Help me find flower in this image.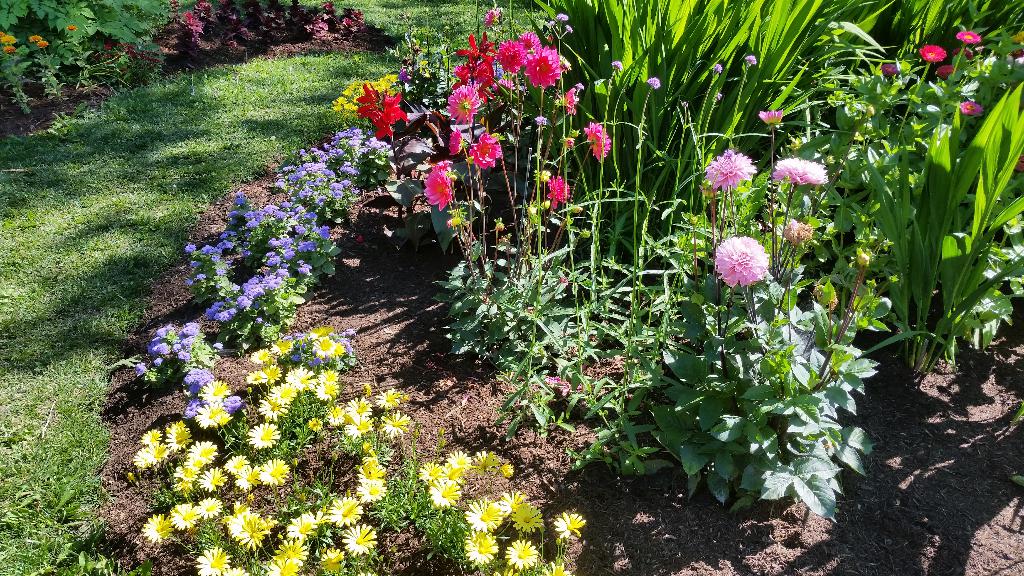
Found it: left=27, top=37, right=40, bottom=45.
